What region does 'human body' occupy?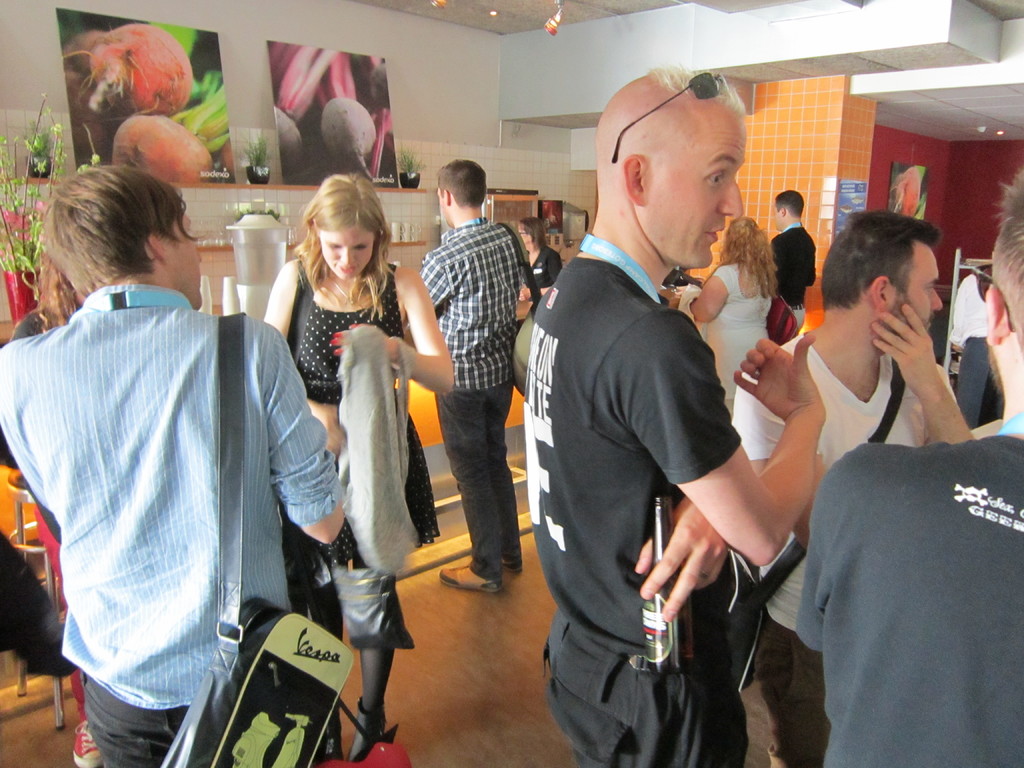
734,296,963,757.
